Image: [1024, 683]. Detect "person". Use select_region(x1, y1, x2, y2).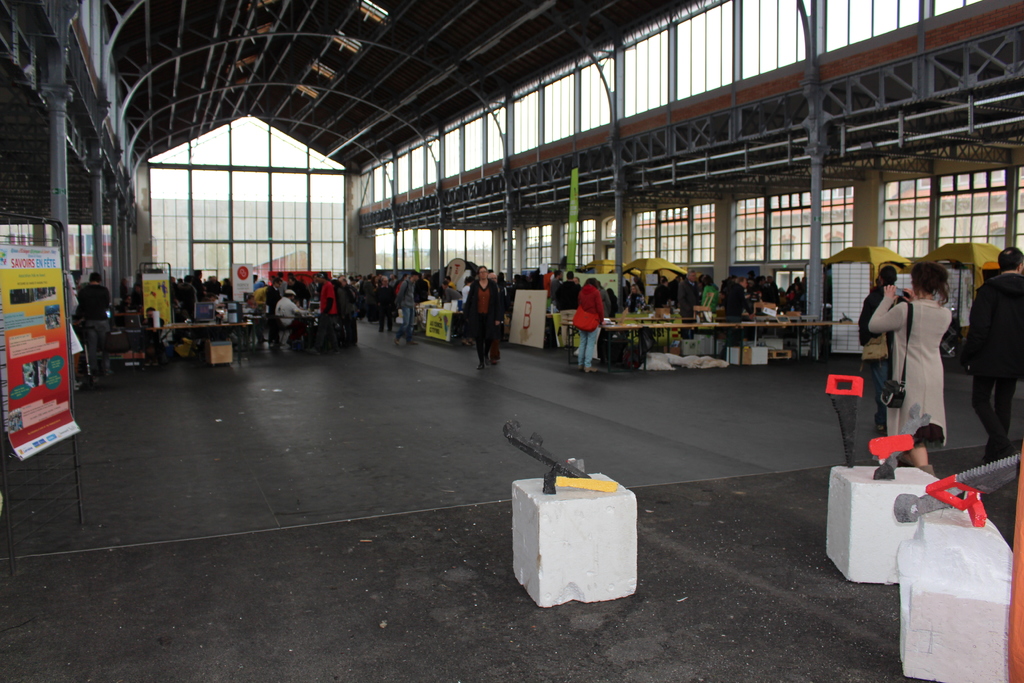
select_region(430, 267, 459, 314).
